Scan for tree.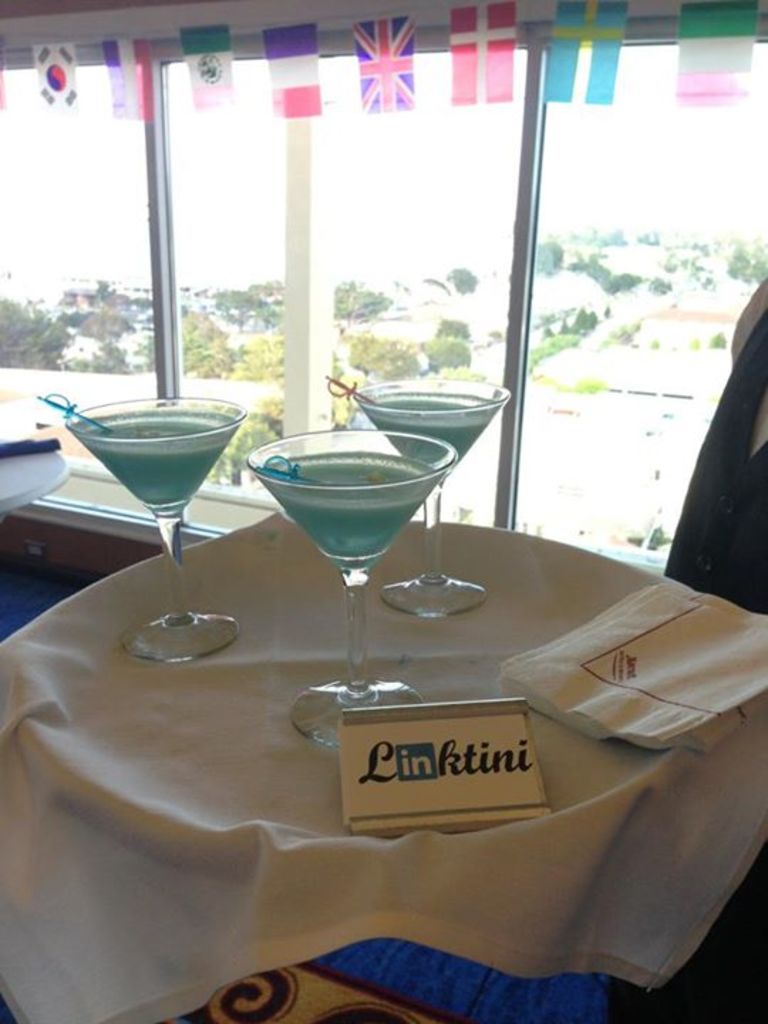
Scan result: (left=336, top=324, right=420, bottom=375).
